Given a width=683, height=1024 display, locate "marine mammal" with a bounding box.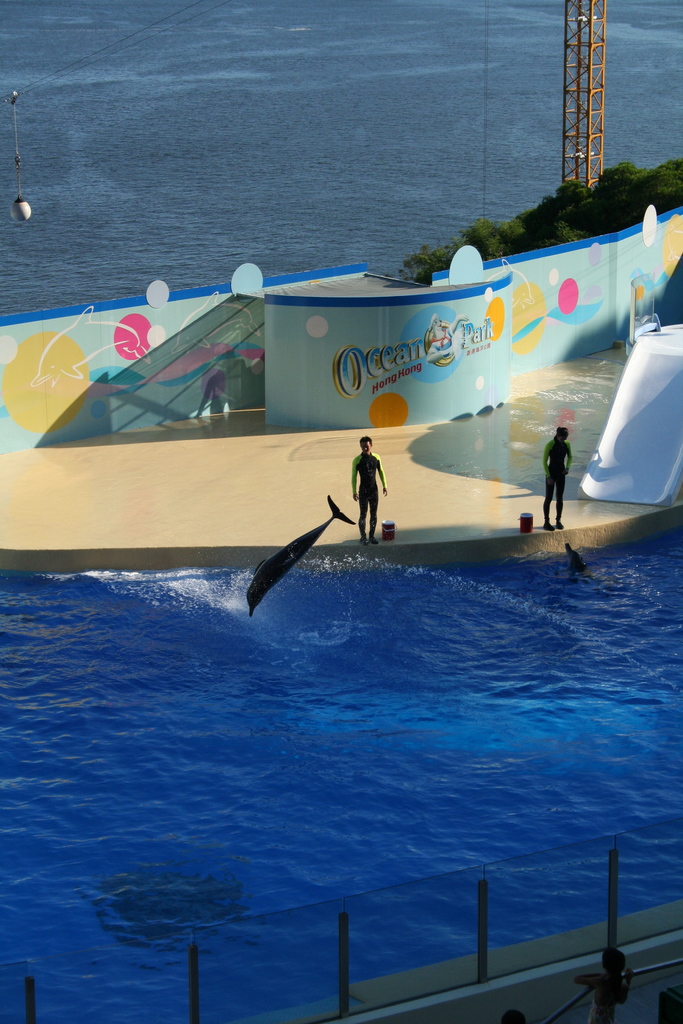
Located: region(566, 543, 587, 579).
